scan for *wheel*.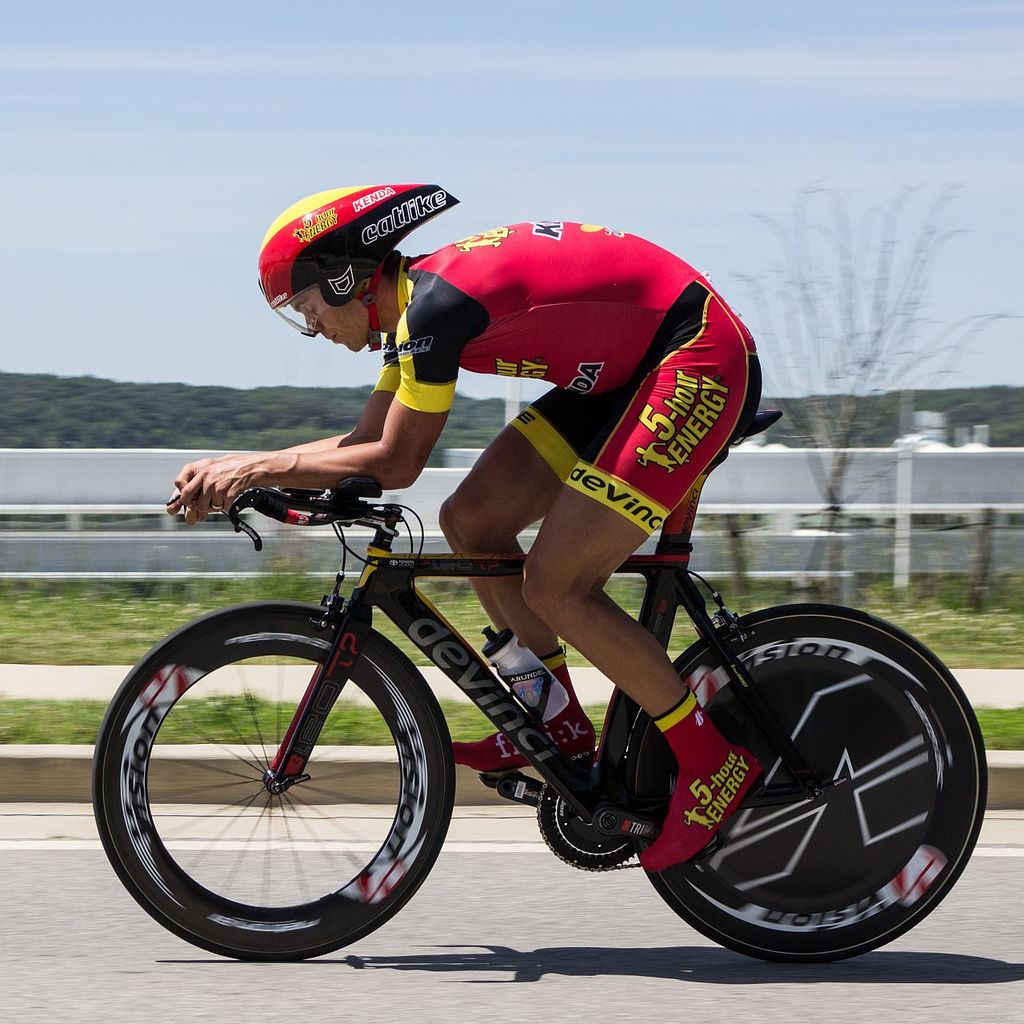
Scan result: left=93, top=603, right=454, bottom=960.
